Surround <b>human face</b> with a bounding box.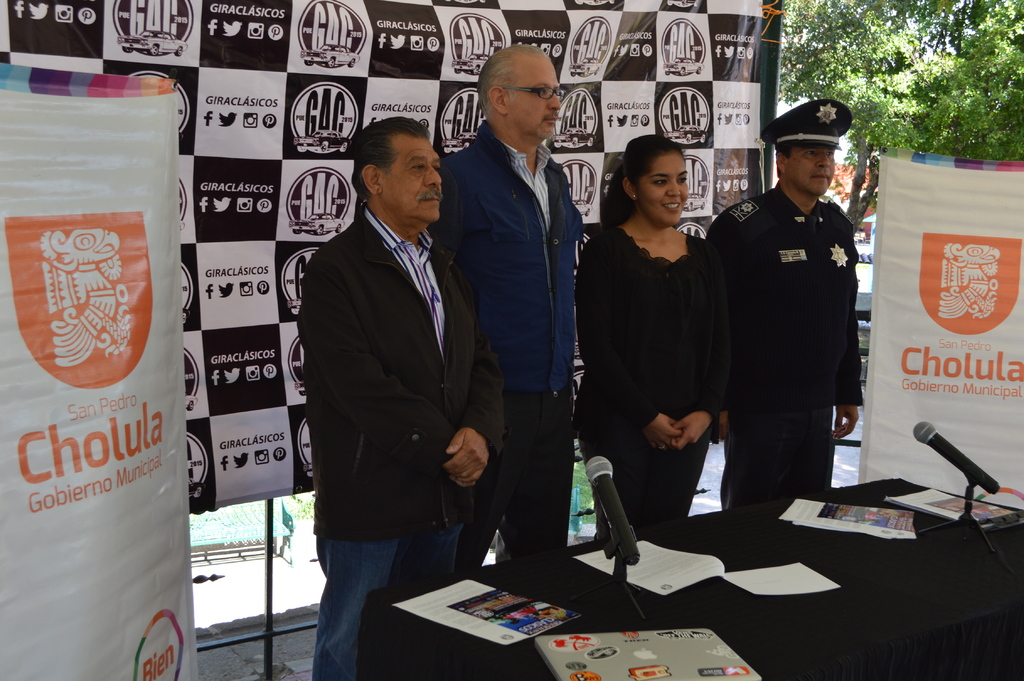
<box>507,49,563,142</box>.
